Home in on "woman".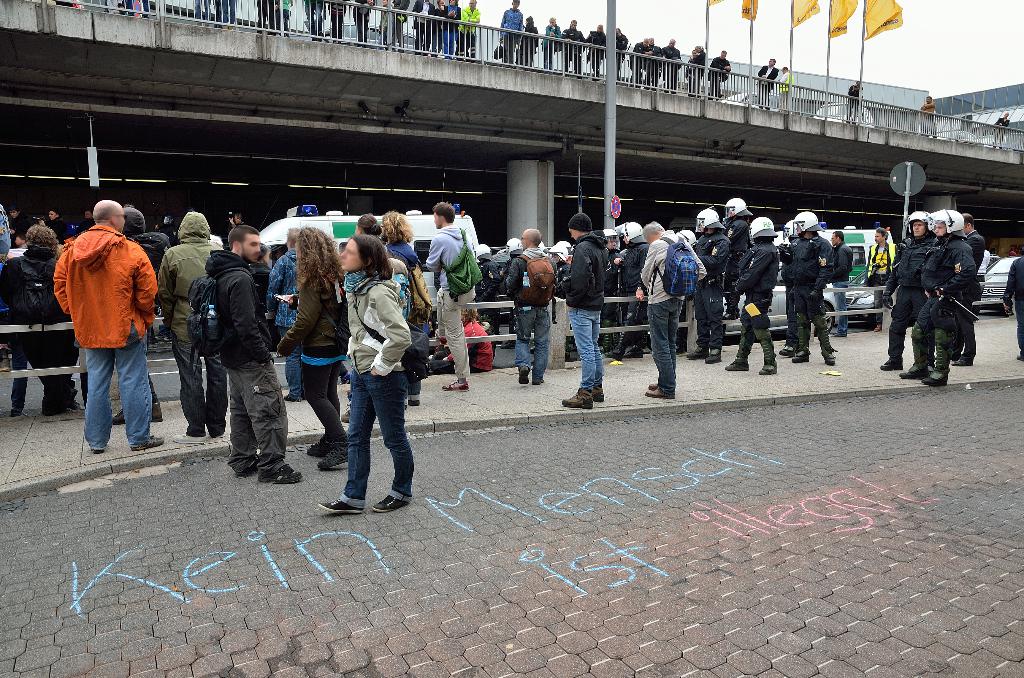
Homed in at Rect(444, 0, 460, 63).
